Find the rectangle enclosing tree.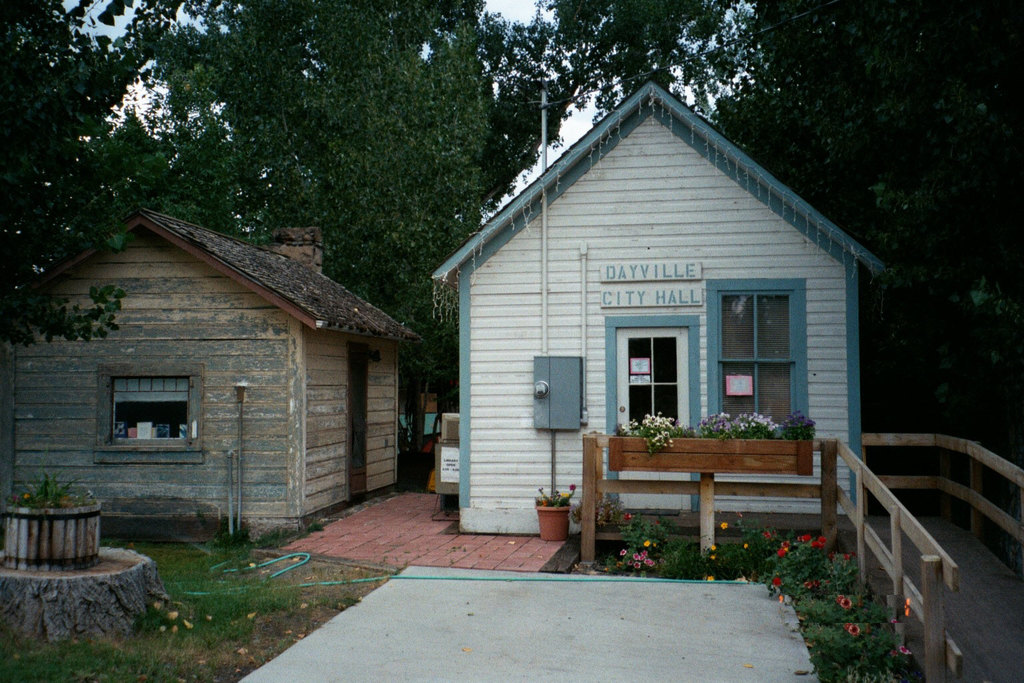
pyautogui.locateOnScreen(709, 0, 1023, 342).
